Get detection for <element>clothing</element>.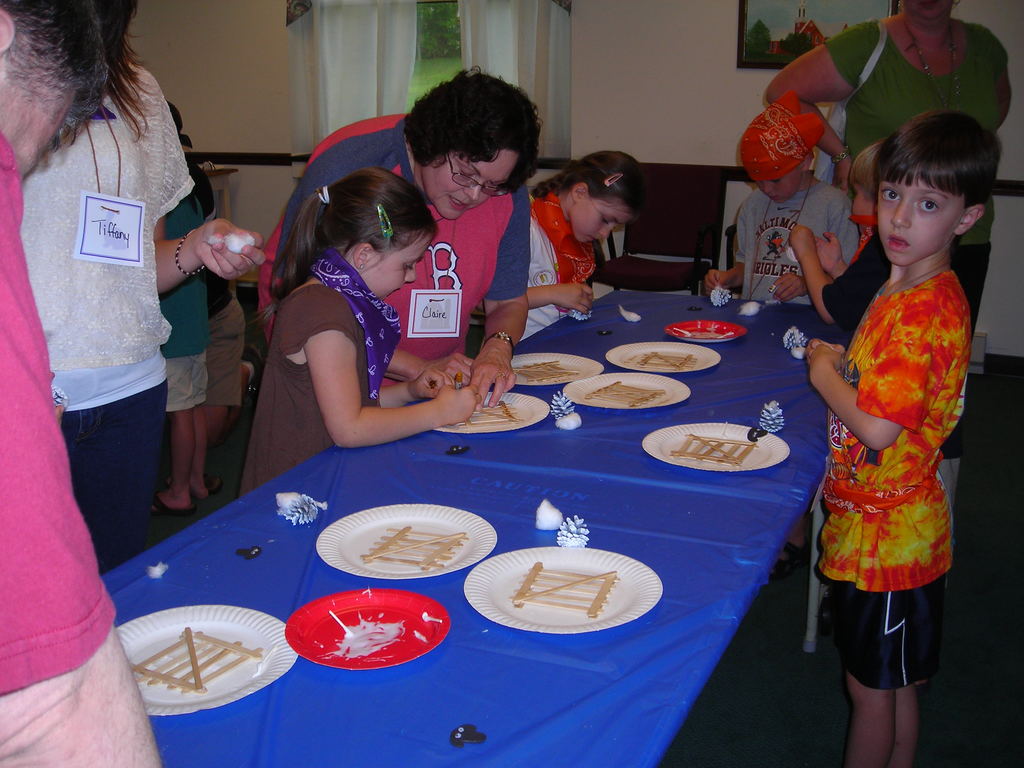
Detection: box=[0, 136, 159, 767].
